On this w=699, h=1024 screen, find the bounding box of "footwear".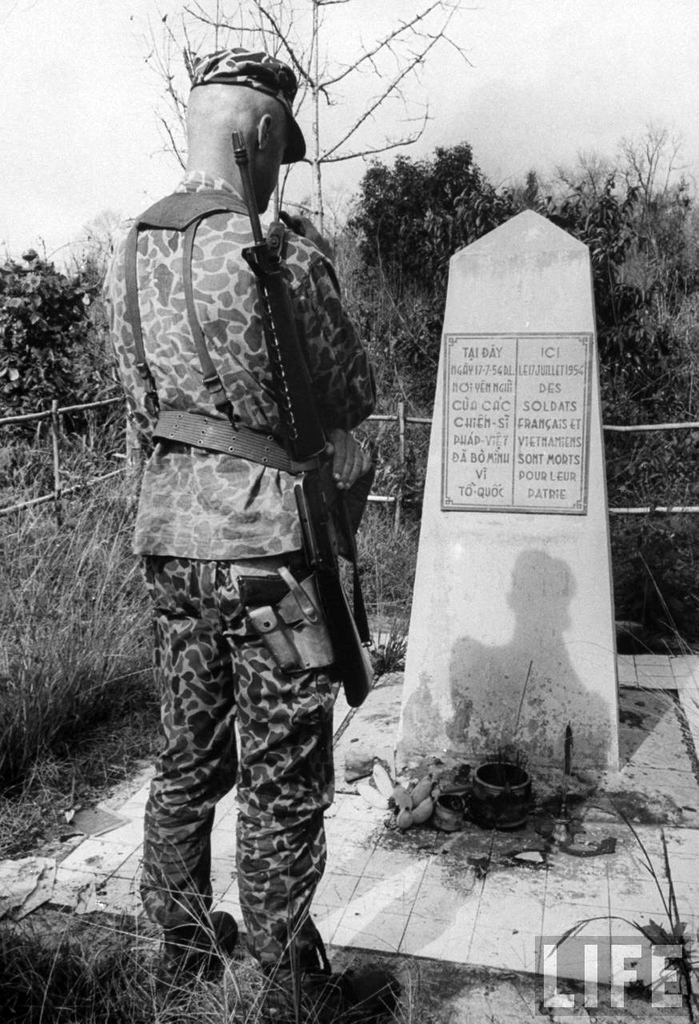
Bounding box: [x1=166, y1=902, x2=242, y2=992].
